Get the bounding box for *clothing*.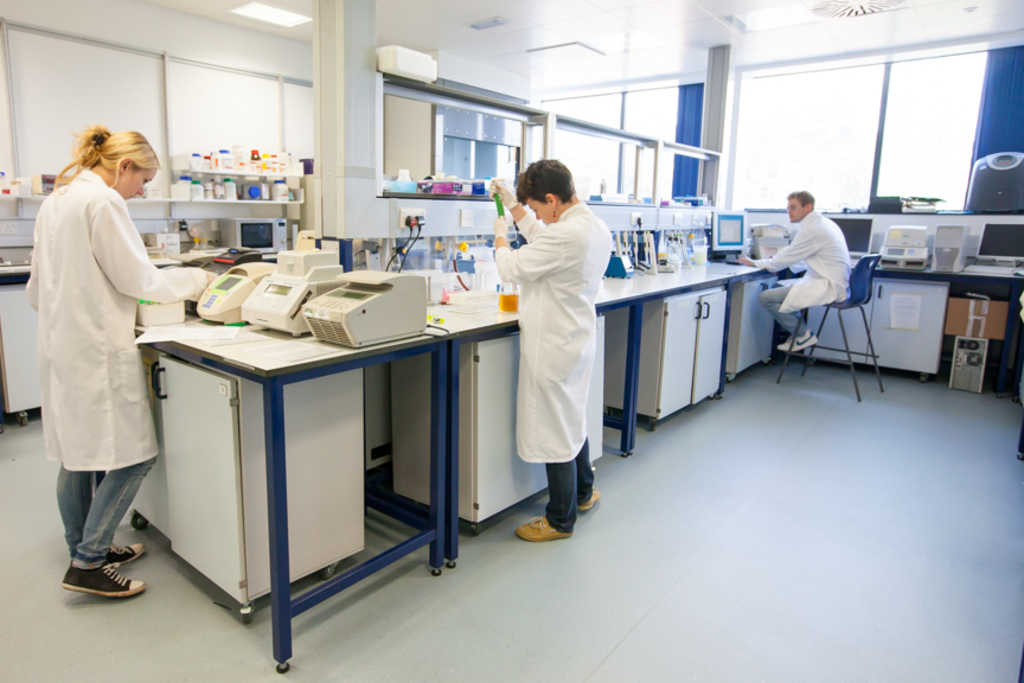
locate(23, 164, 204, 567).
